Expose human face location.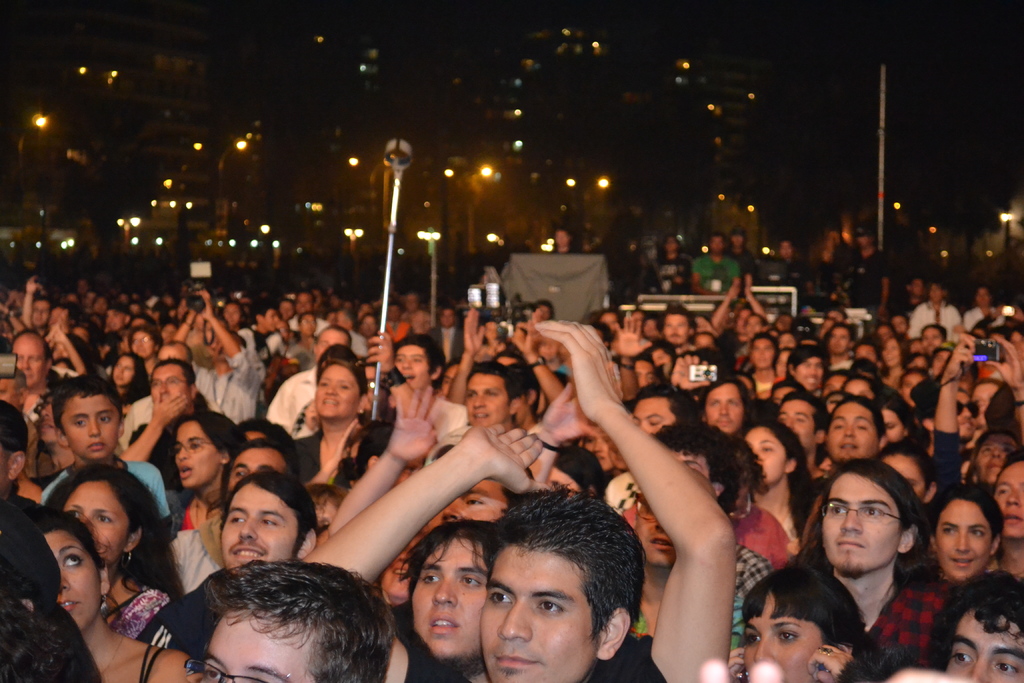
Exposed at 977:286:989:306.
